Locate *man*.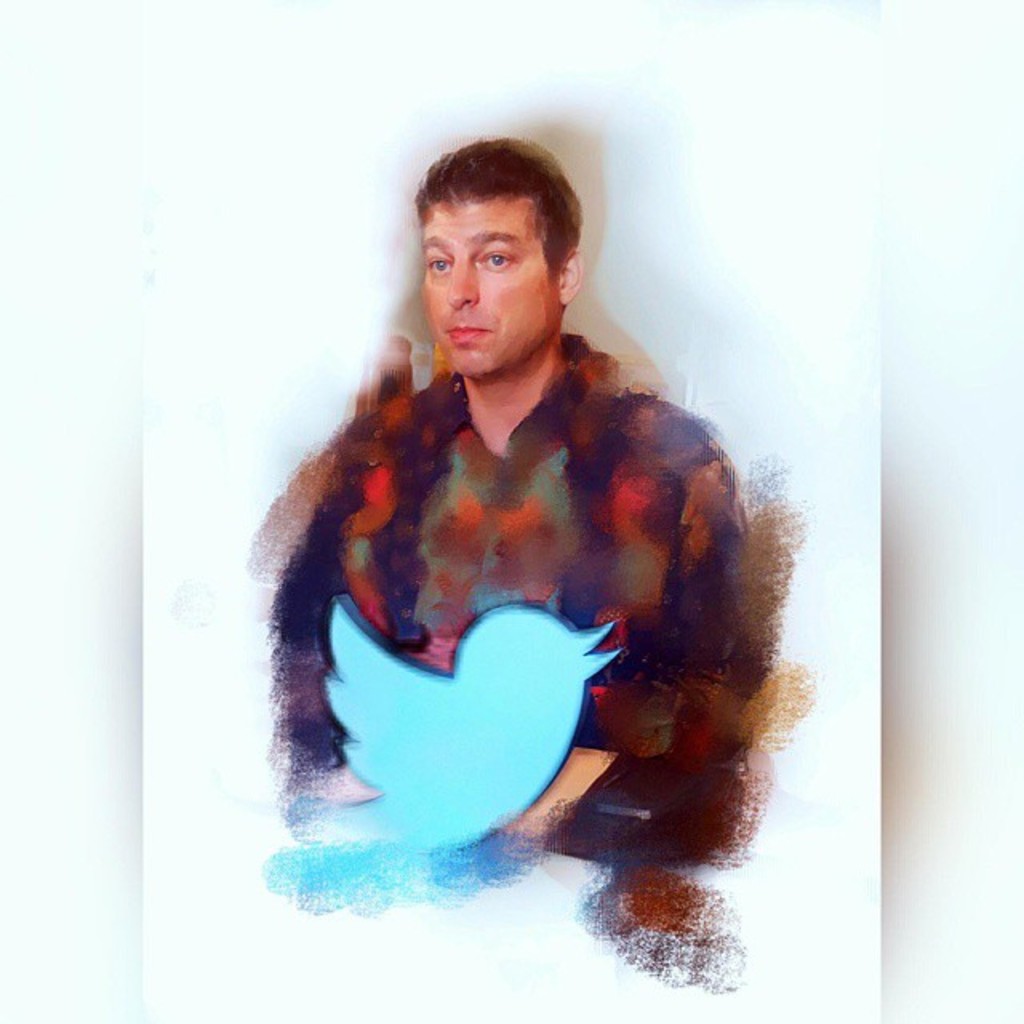
Bounding box: x1=166 y1=171 x2=819 y2=920.
